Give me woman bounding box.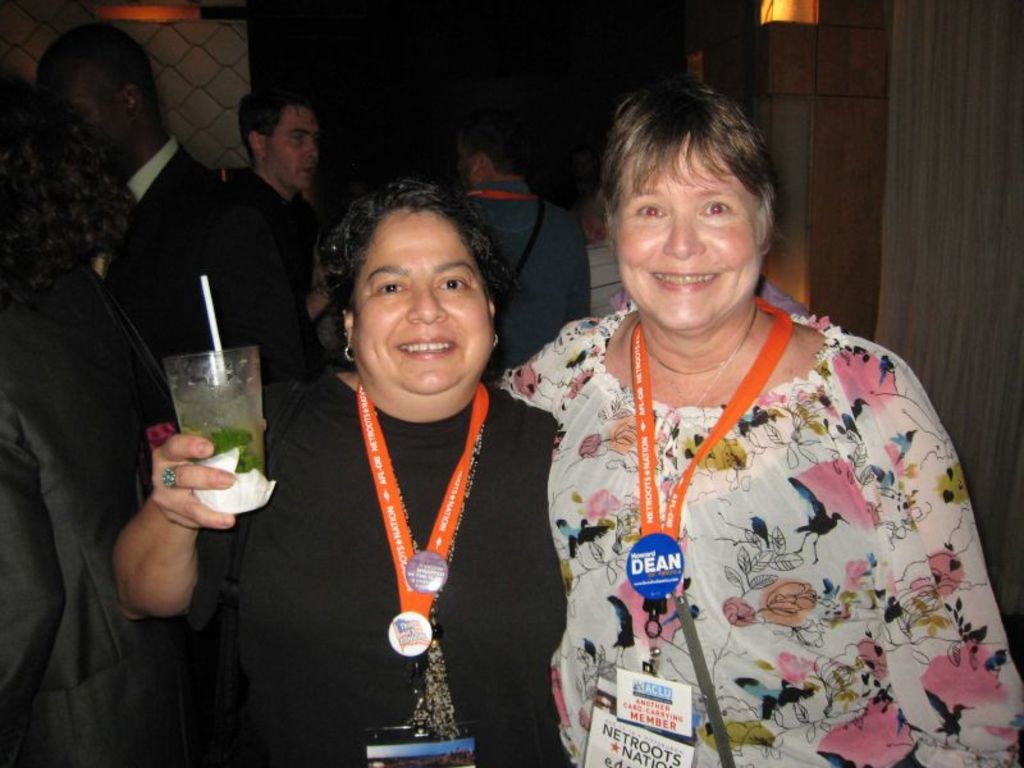
x1=479 y1=106 x2=1009 y2=746.
